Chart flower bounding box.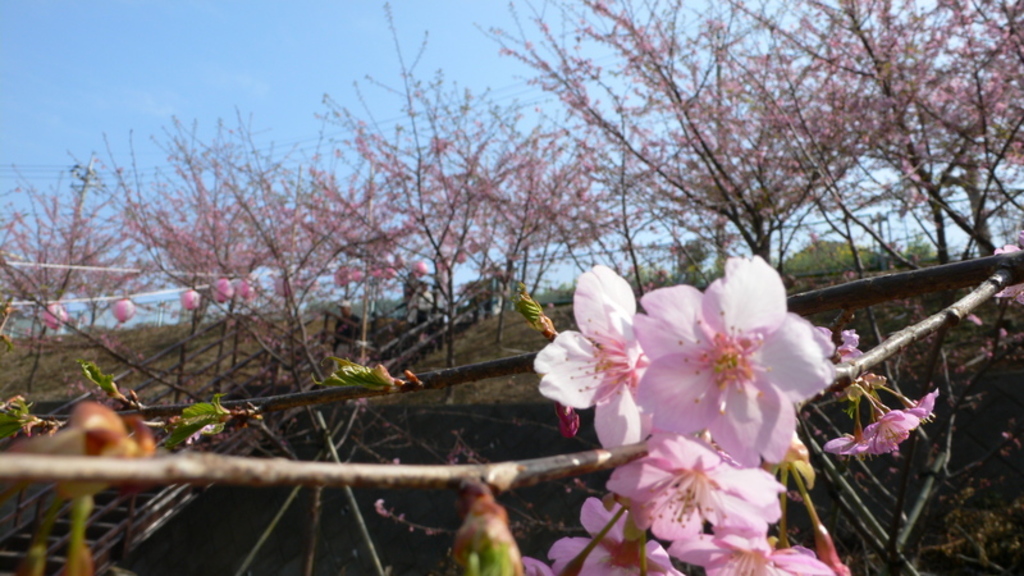
Charted: [left=810, top=320, right=872, bottom=366].
